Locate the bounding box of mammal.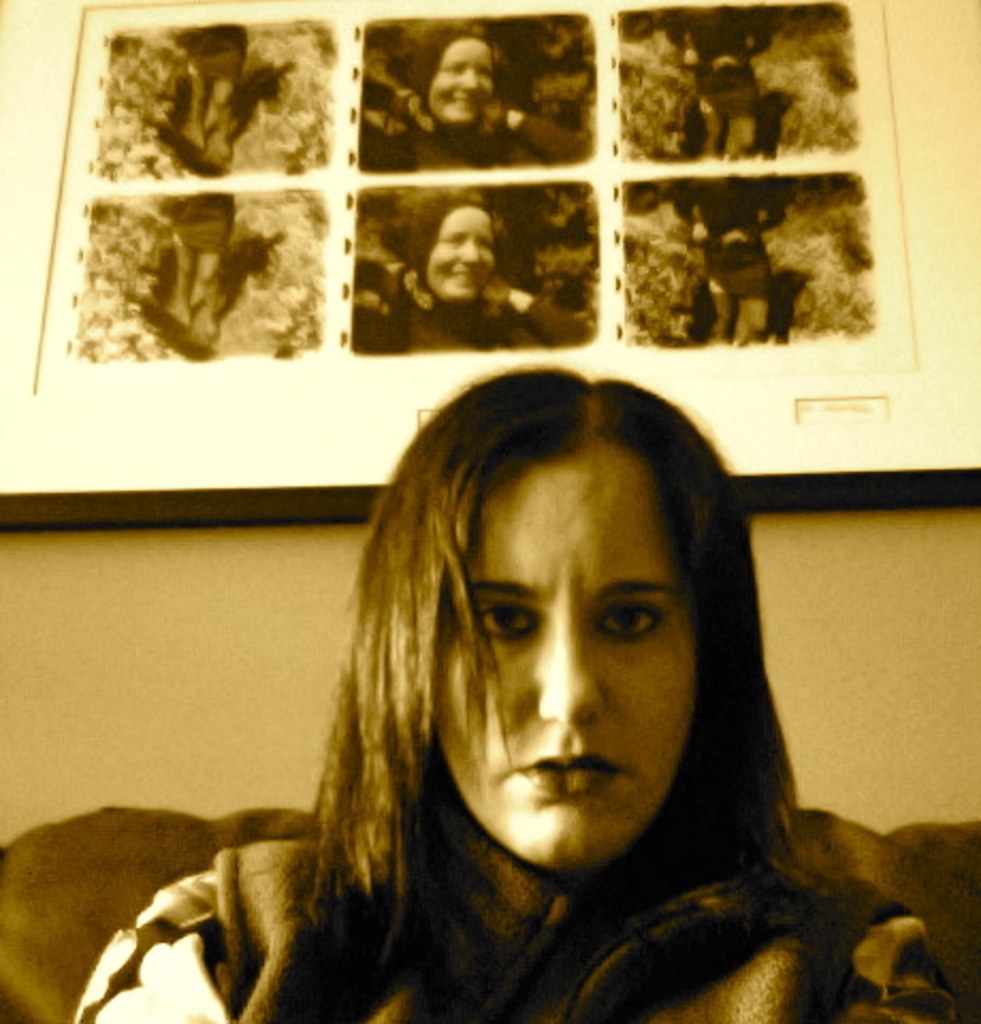
Bounding box: (left=369, top=28, right=580, bottom=169).
